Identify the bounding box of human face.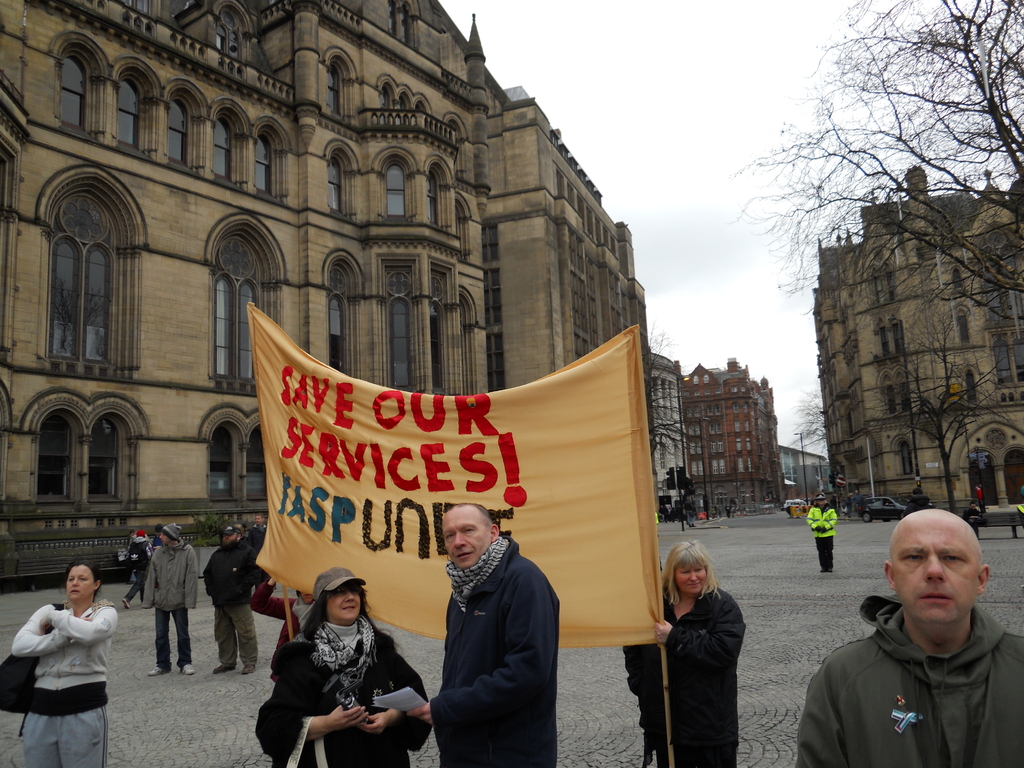
bbox=[326, 583, 362, 618].
